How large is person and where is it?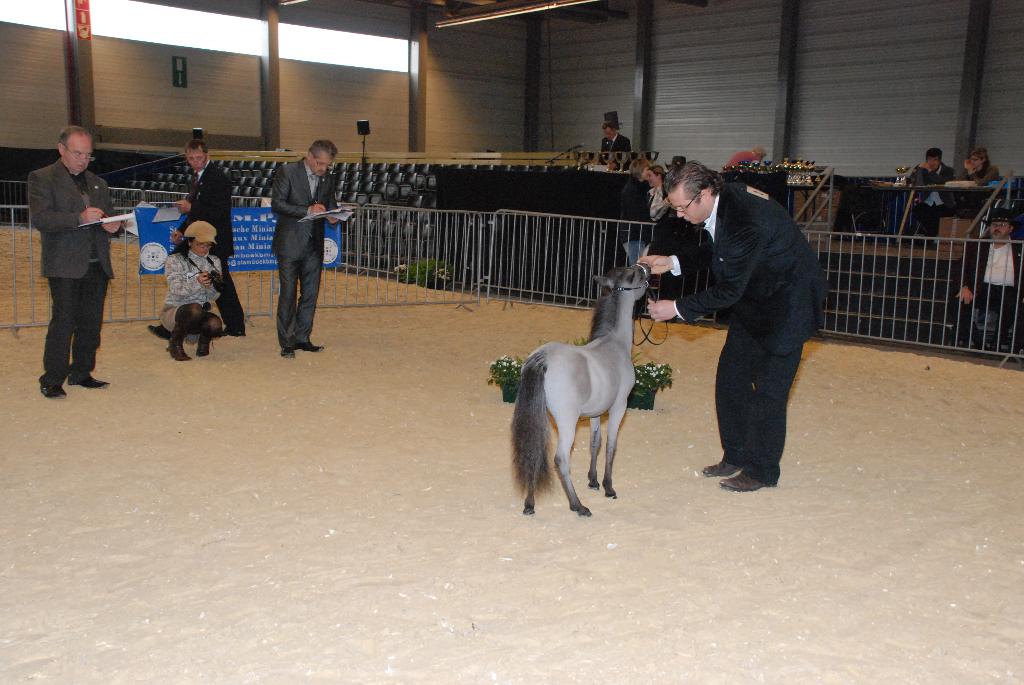
Bounding box: 31/126/136/403.
